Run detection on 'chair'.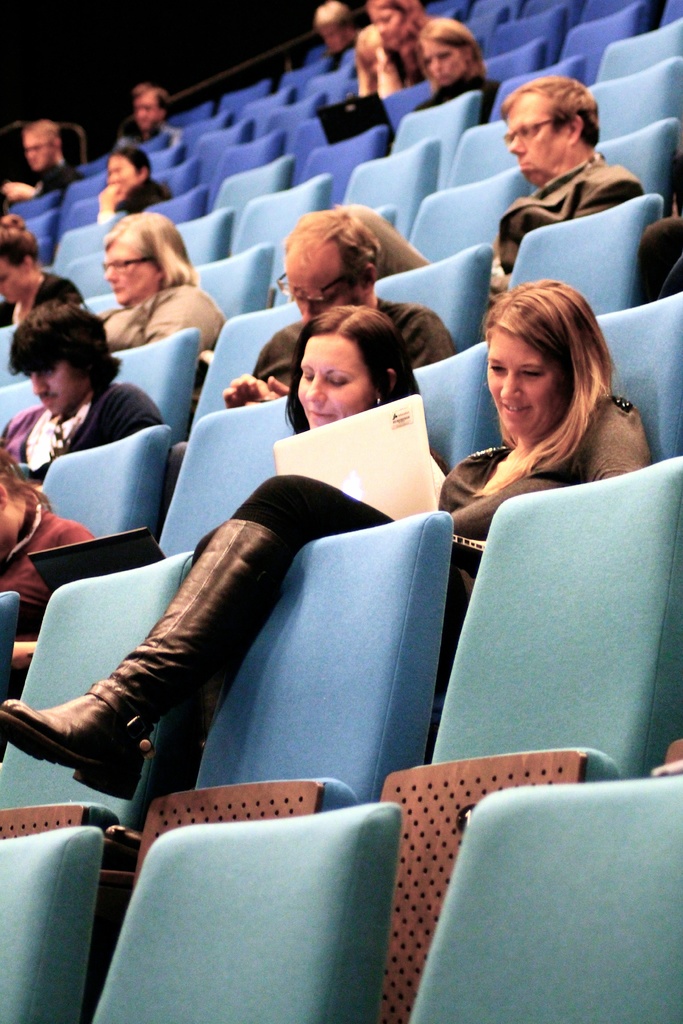
Result: l=379, t=240, r=486, b=357.
